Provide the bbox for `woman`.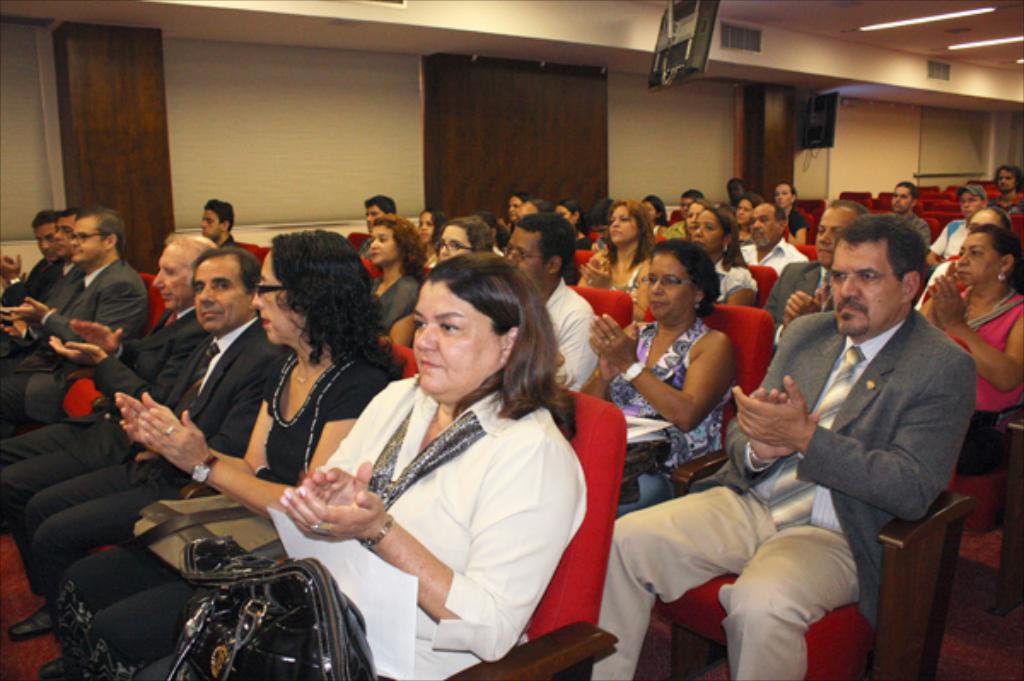
locate(775, 184, 809, 246).
